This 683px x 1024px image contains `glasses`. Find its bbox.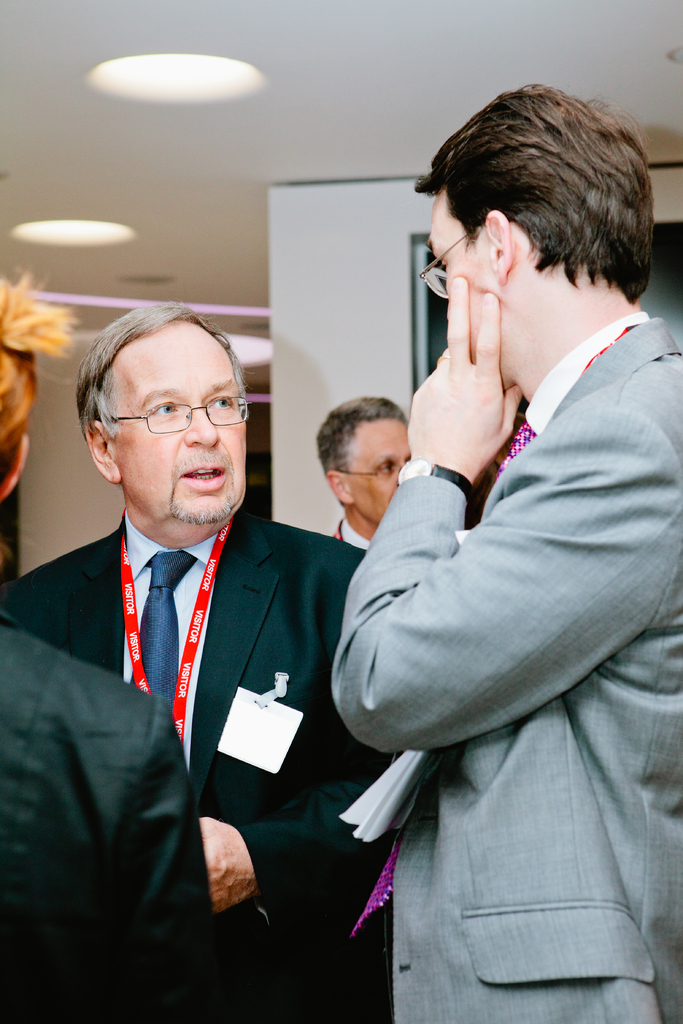
BBox(416, 235, 473, 295).
